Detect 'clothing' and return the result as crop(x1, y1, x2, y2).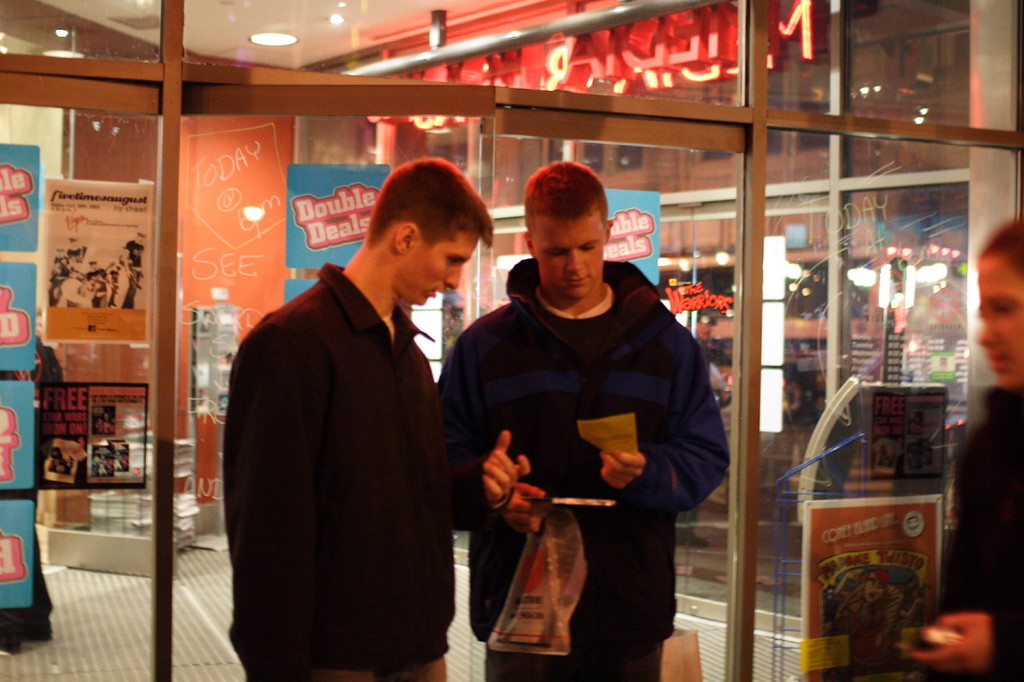
crop(448, 217, 726, 656).
